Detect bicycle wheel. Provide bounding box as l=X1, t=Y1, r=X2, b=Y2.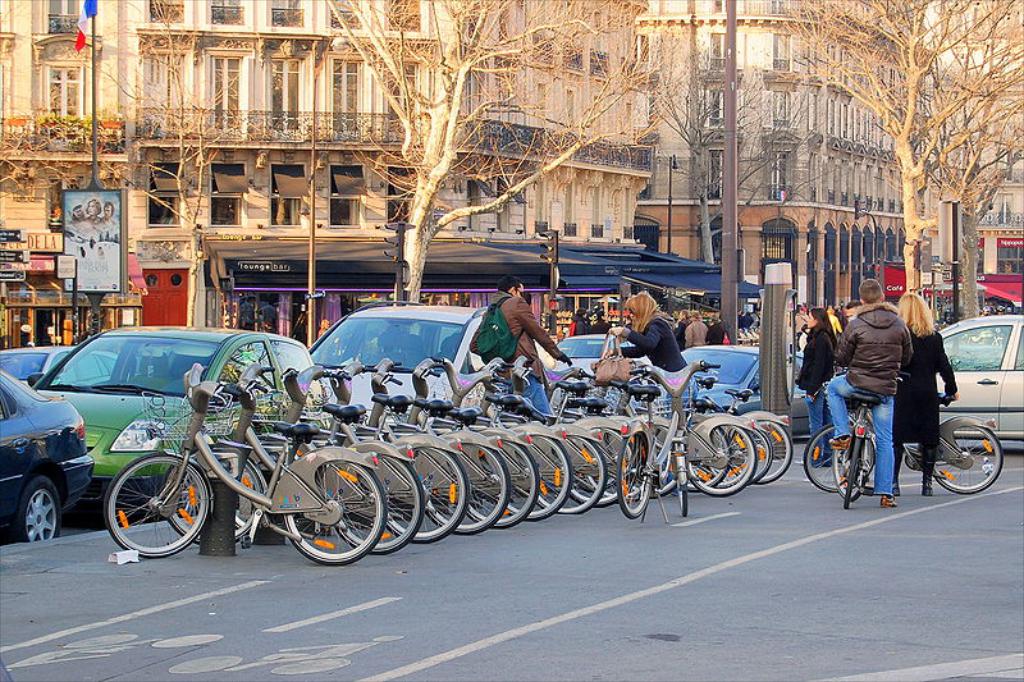
l=332, t=453, r=421, b=555.
